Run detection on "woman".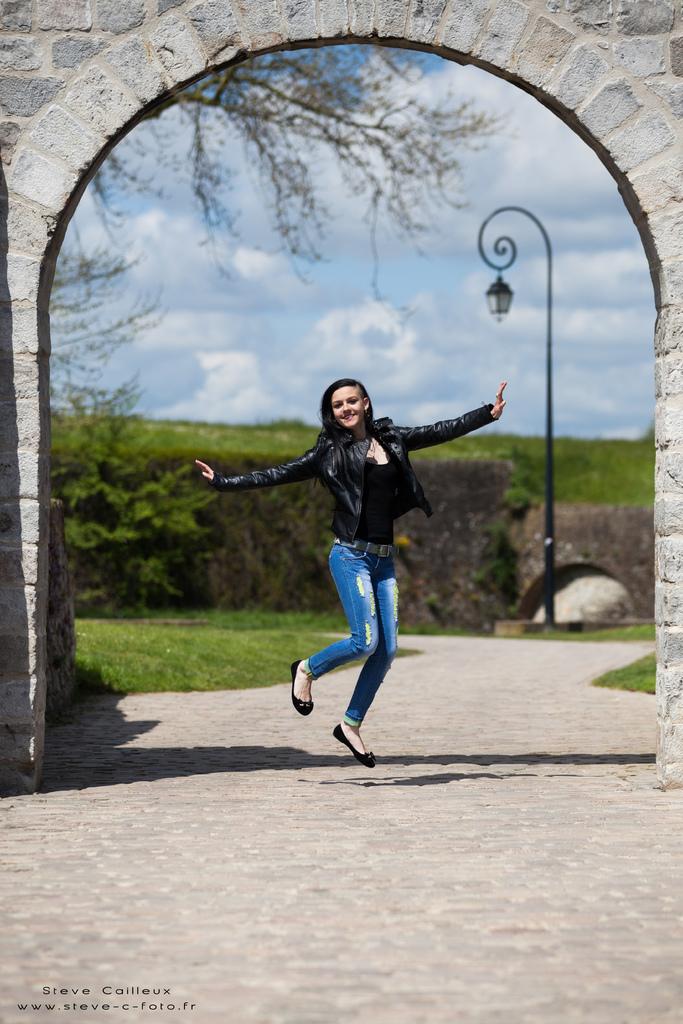
Result: BBox(200, 360, 477, 756).
